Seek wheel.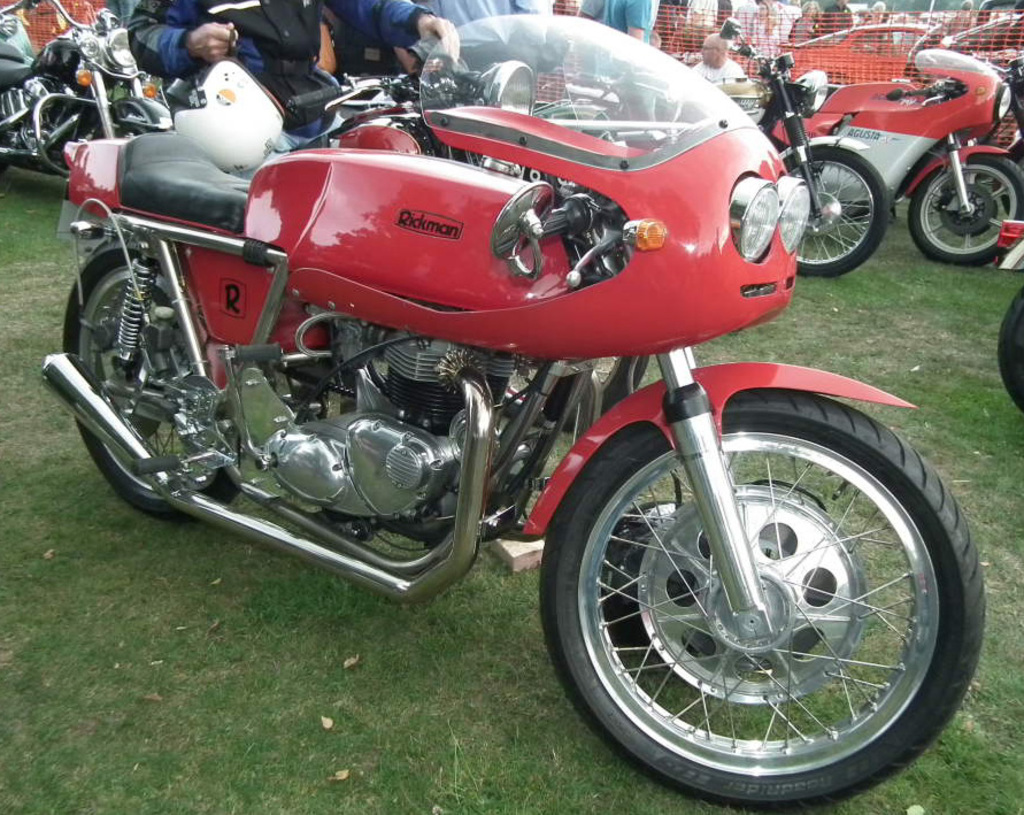
bbox=(549, 375, 967, 799).
